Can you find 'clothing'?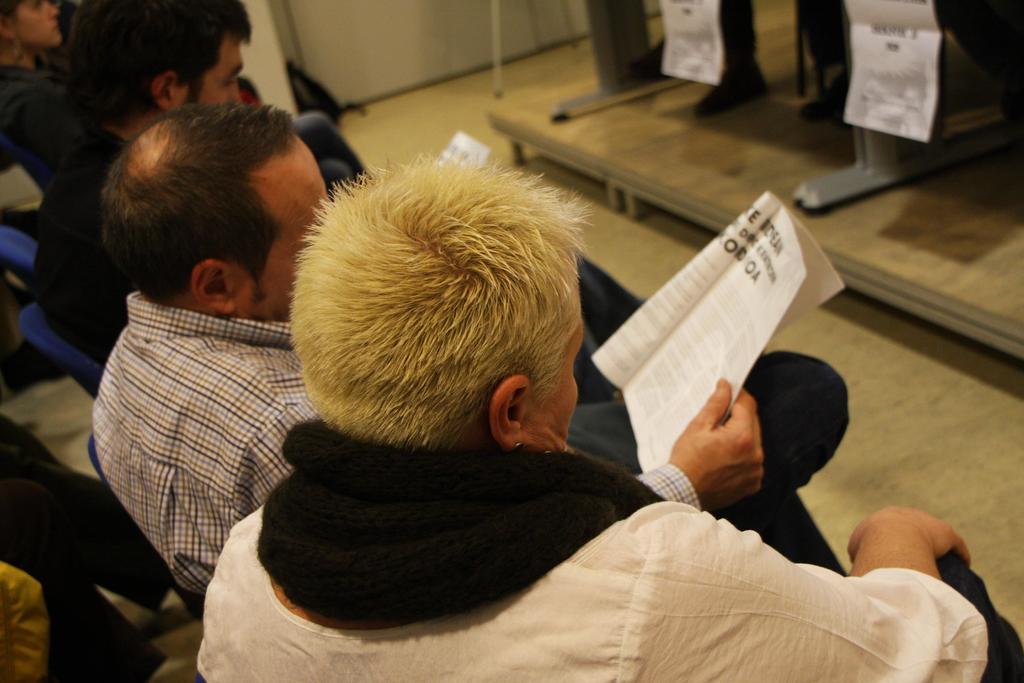
Yes, bounding box: crop(184, 427, 1015, 682).
